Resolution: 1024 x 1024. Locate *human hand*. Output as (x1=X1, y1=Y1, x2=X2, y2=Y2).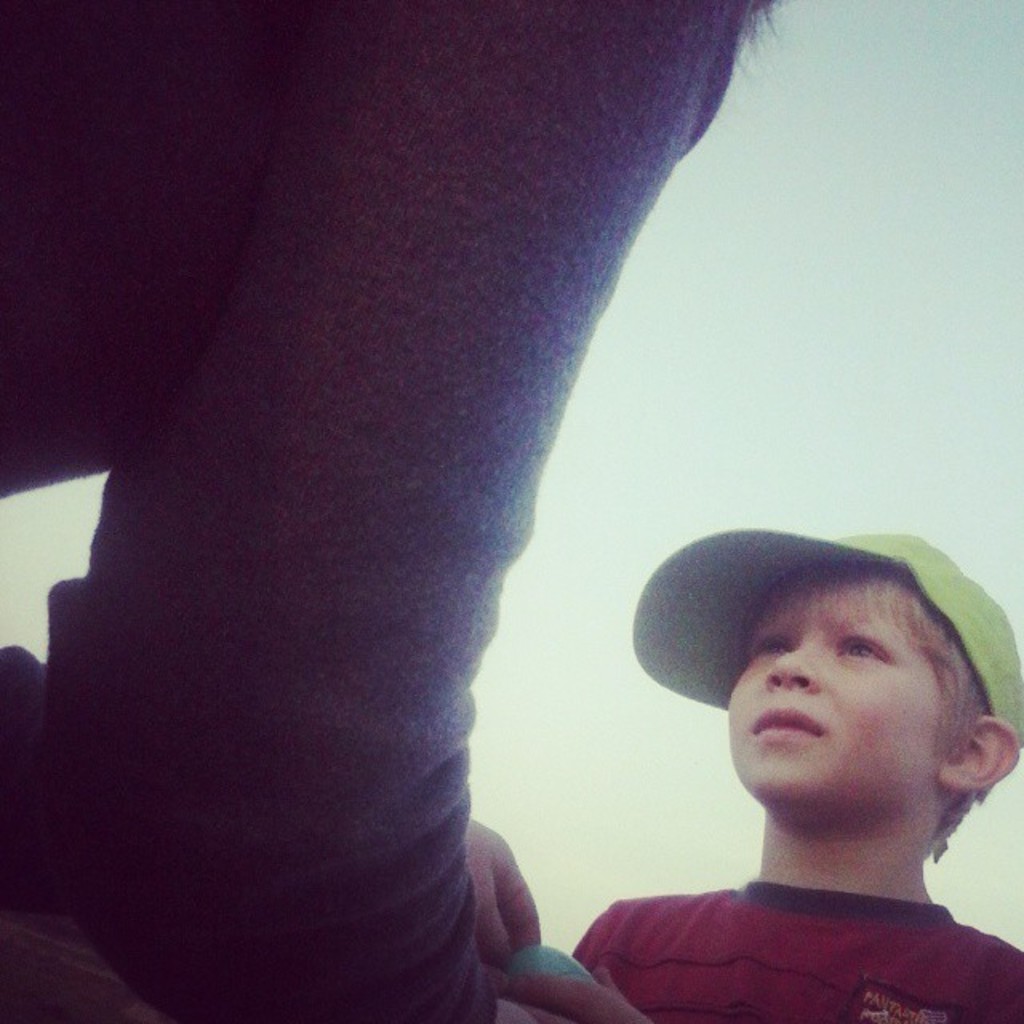
(x1=502, y1=963, x2=653, y2=1022).
